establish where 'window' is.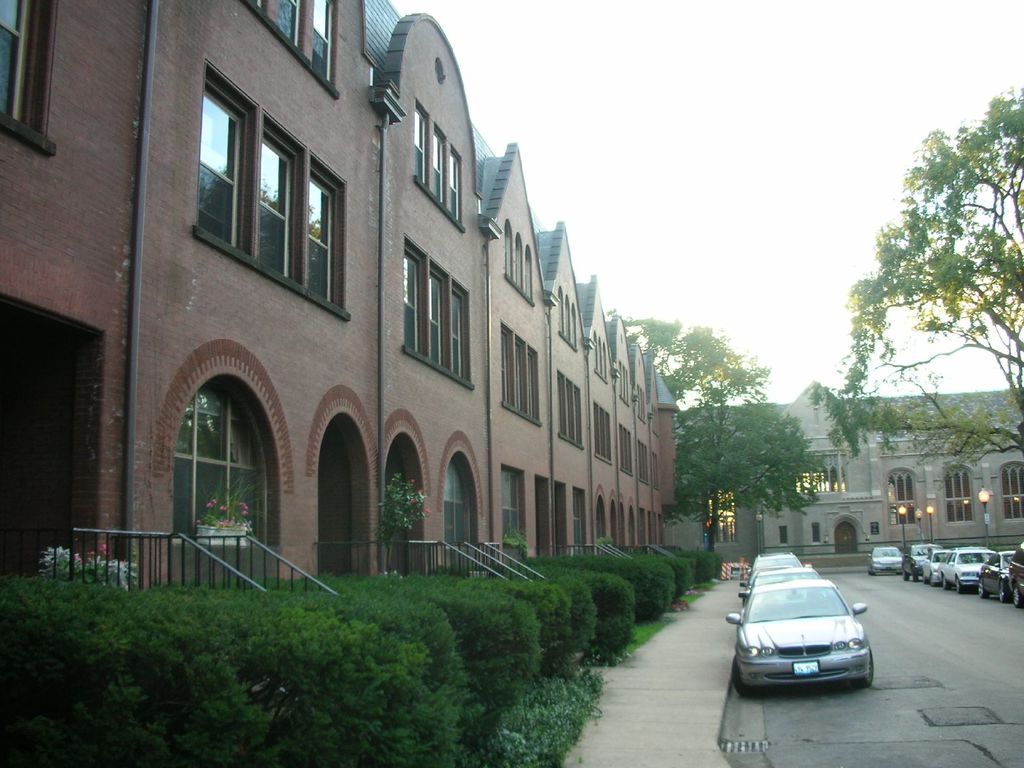
Established at 426:273:442:367.
